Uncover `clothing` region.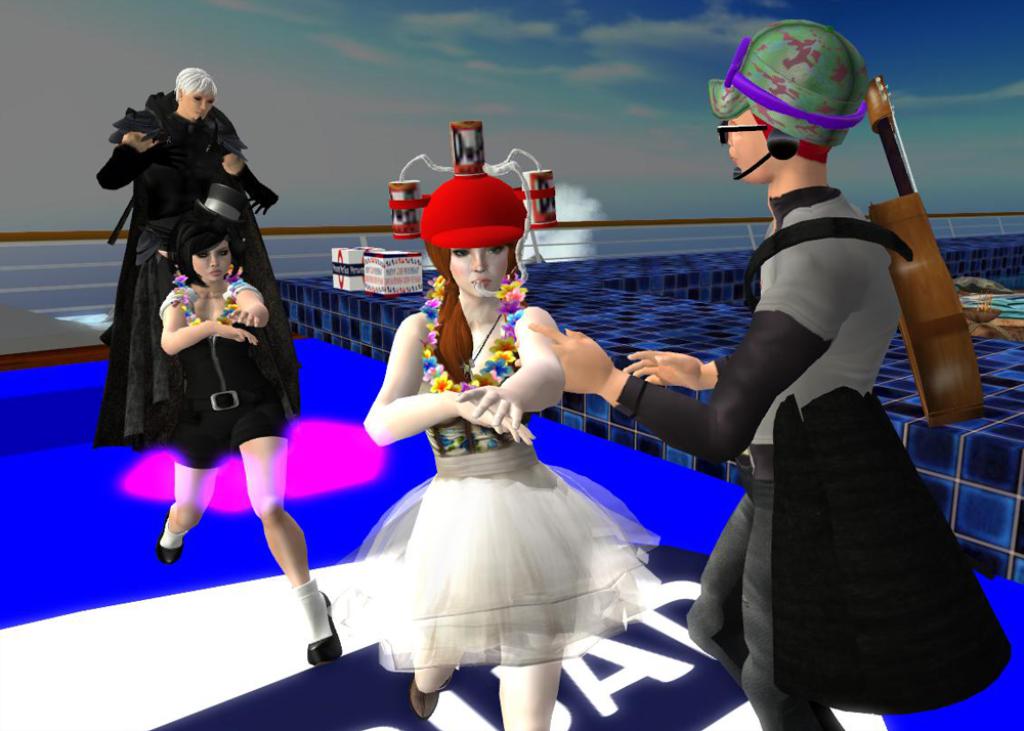
Uncovered: (left=656, top=205, right=1017, bottom=701).
